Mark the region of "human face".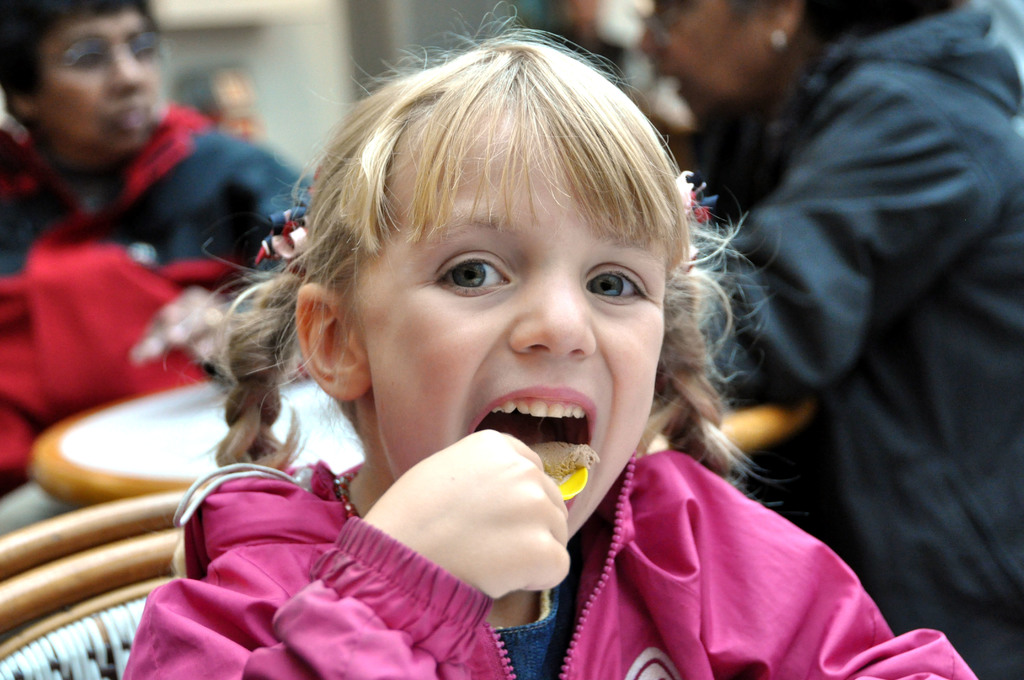
Region: bbox=[45, 14, 176, 150].
